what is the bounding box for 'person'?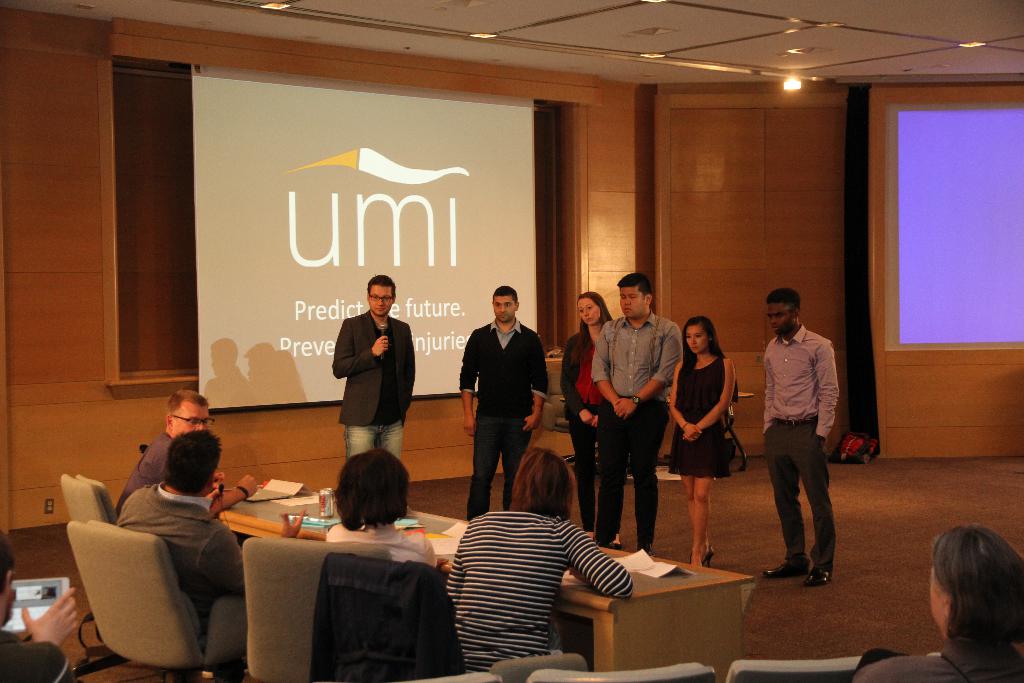
322:444:442:568.
